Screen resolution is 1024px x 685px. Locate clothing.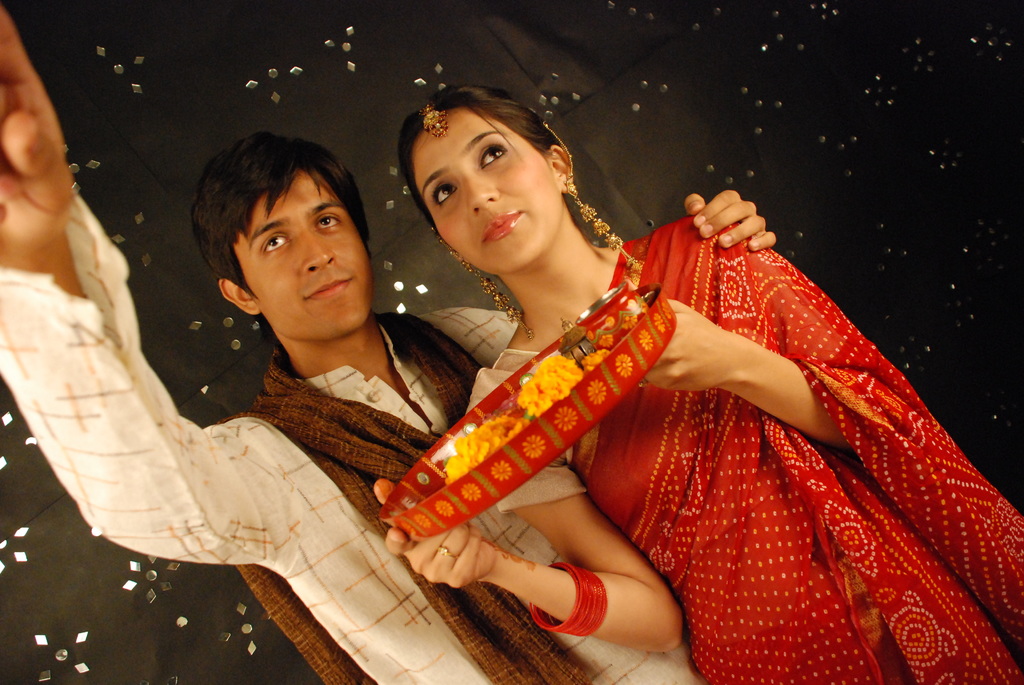
491, 216, 1000, 650.
